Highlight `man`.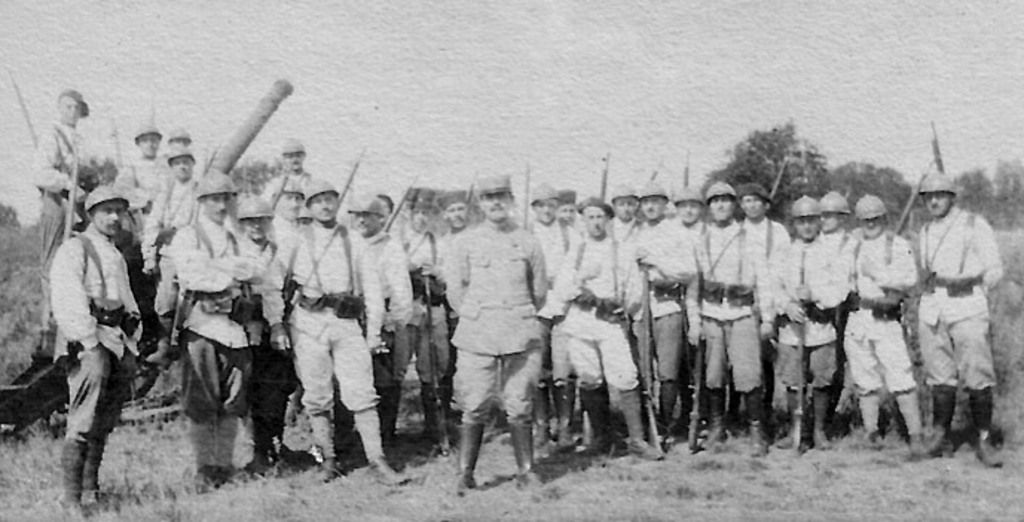
Highlighted region: {"left": 28, "top": 85, "right": 88, "bottom": 352}.
